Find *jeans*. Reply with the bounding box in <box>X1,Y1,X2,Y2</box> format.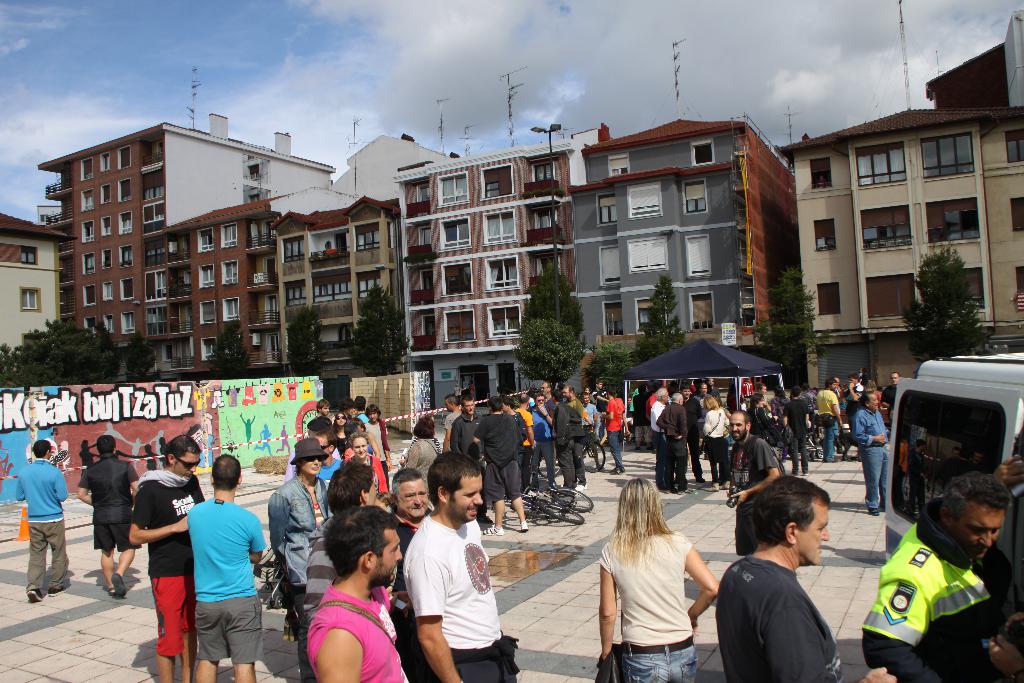
<box>818,422,834,461</box>.
